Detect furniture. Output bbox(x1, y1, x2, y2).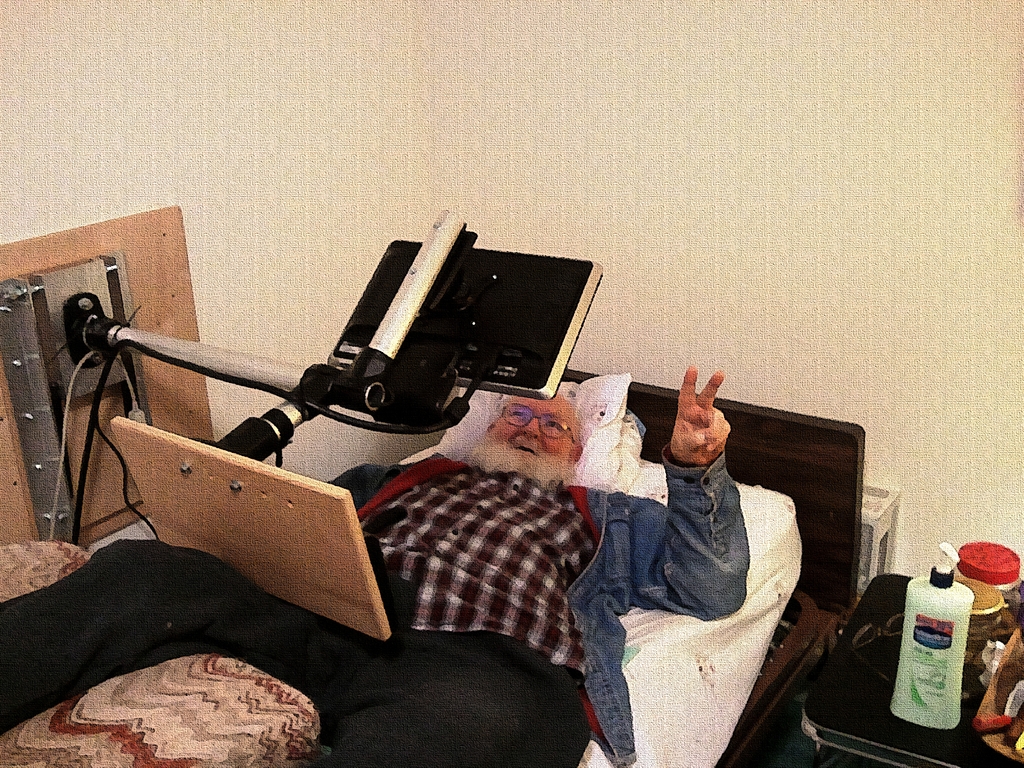
bbox(797, 573, 1023, 767).
